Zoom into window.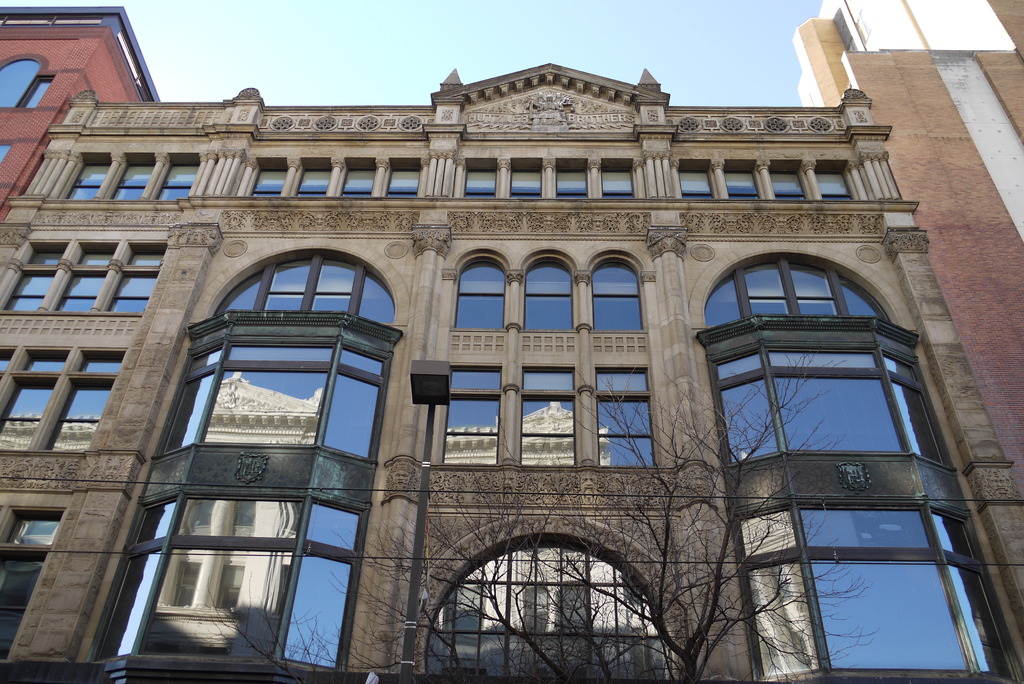
Zoom target: (x1=3, y1=351, x2=67, y2=450).
